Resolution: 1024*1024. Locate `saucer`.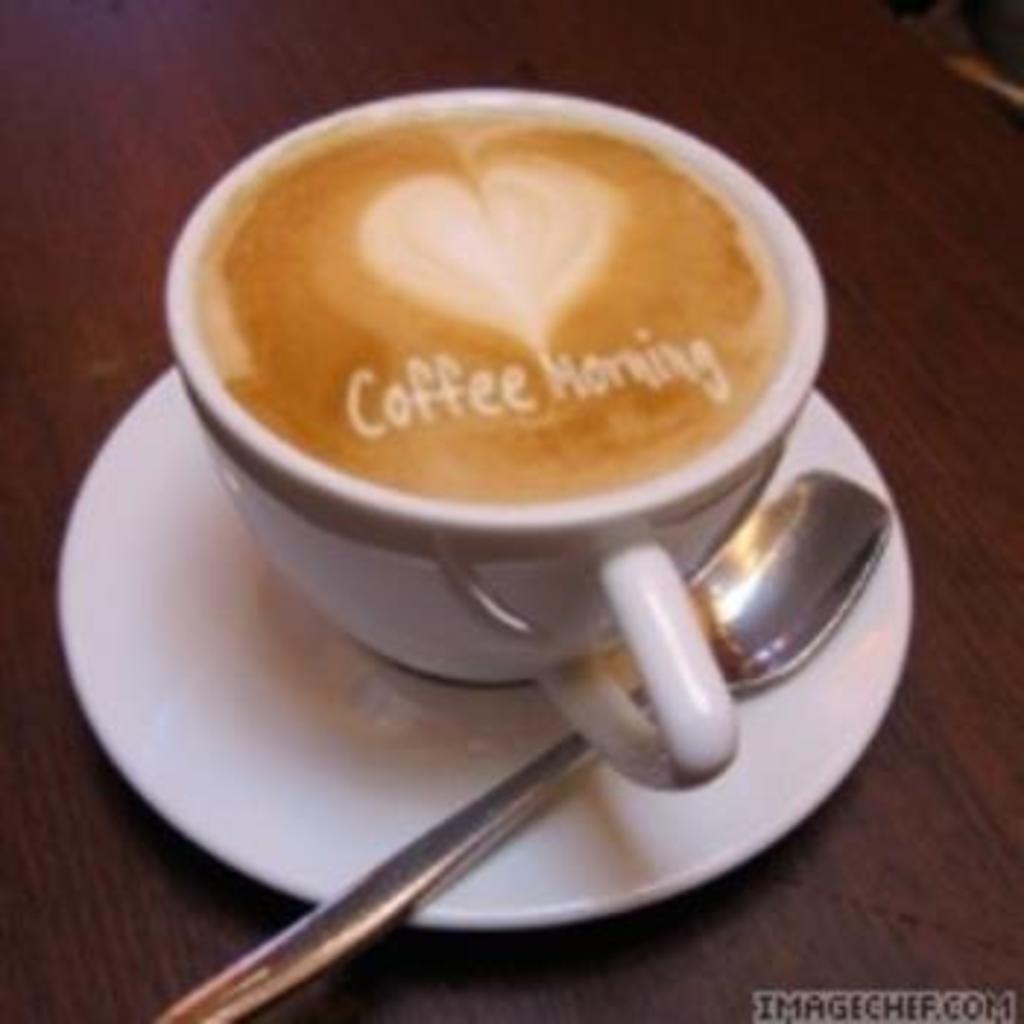
crop(64, 369, 910, 930).
